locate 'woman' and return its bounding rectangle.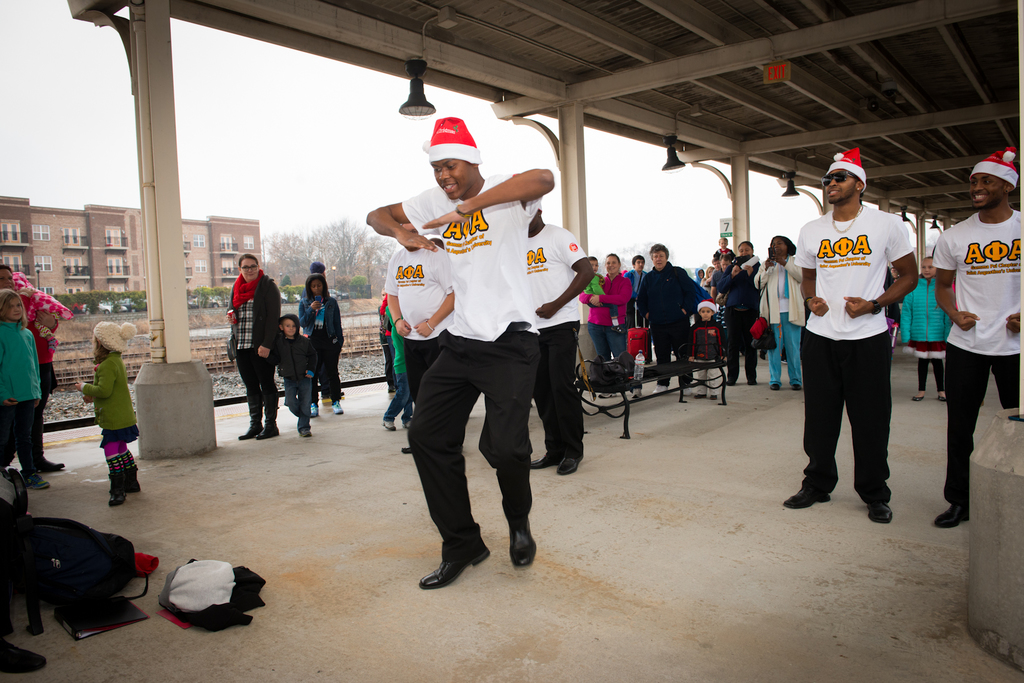
locate(225, 246, 278, 445).
